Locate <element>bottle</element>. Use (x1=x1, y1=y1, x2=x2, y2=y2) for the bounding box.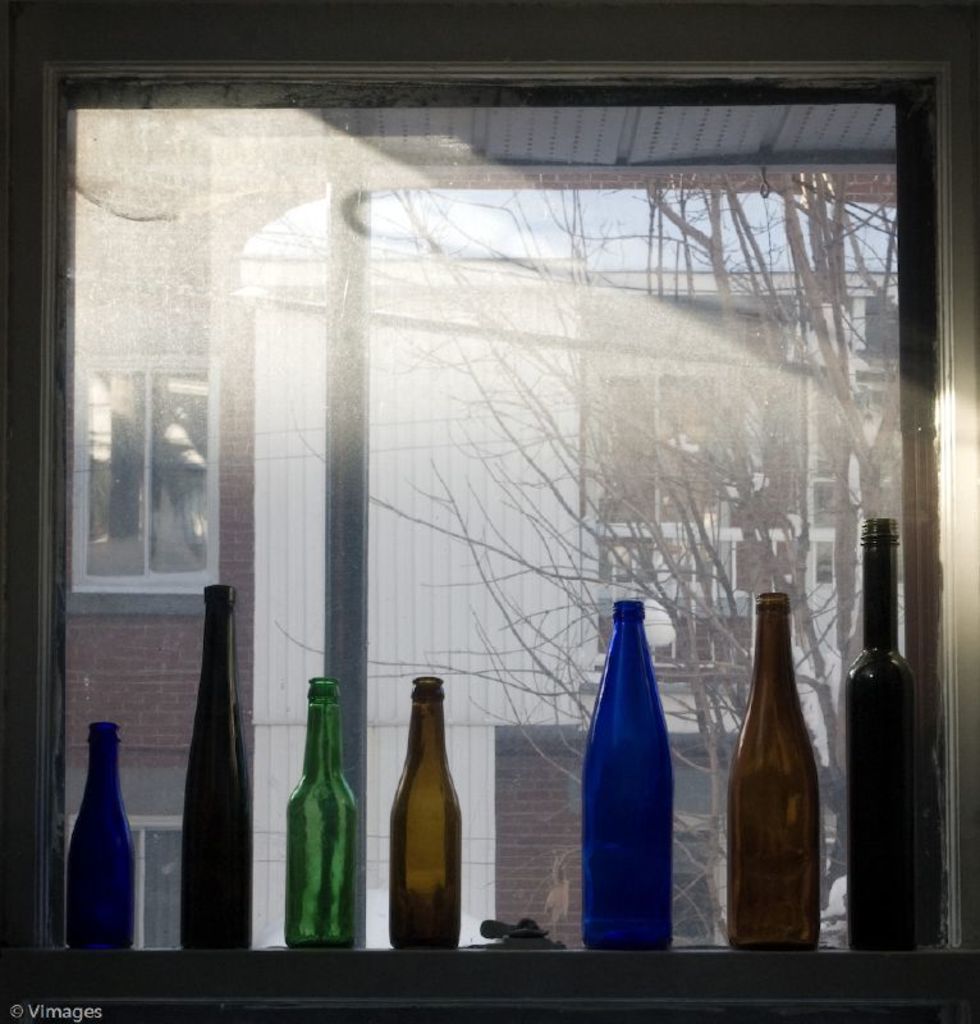
(x1=178, y1=584, x2=255, y2=955).
